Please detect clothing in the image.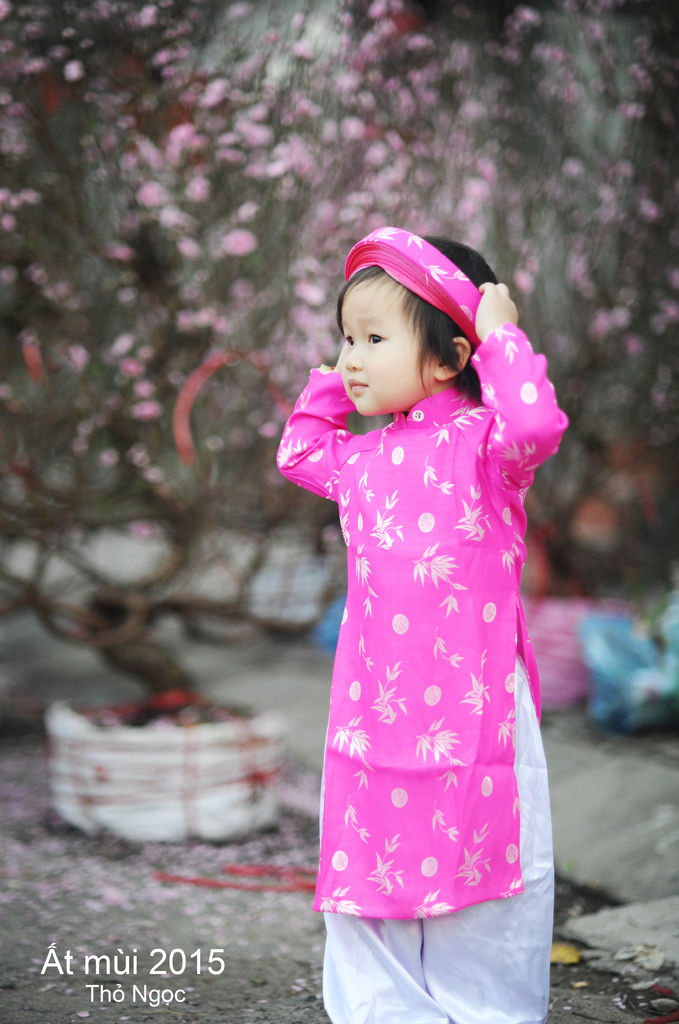
box(268, 311, 569, 1021).
